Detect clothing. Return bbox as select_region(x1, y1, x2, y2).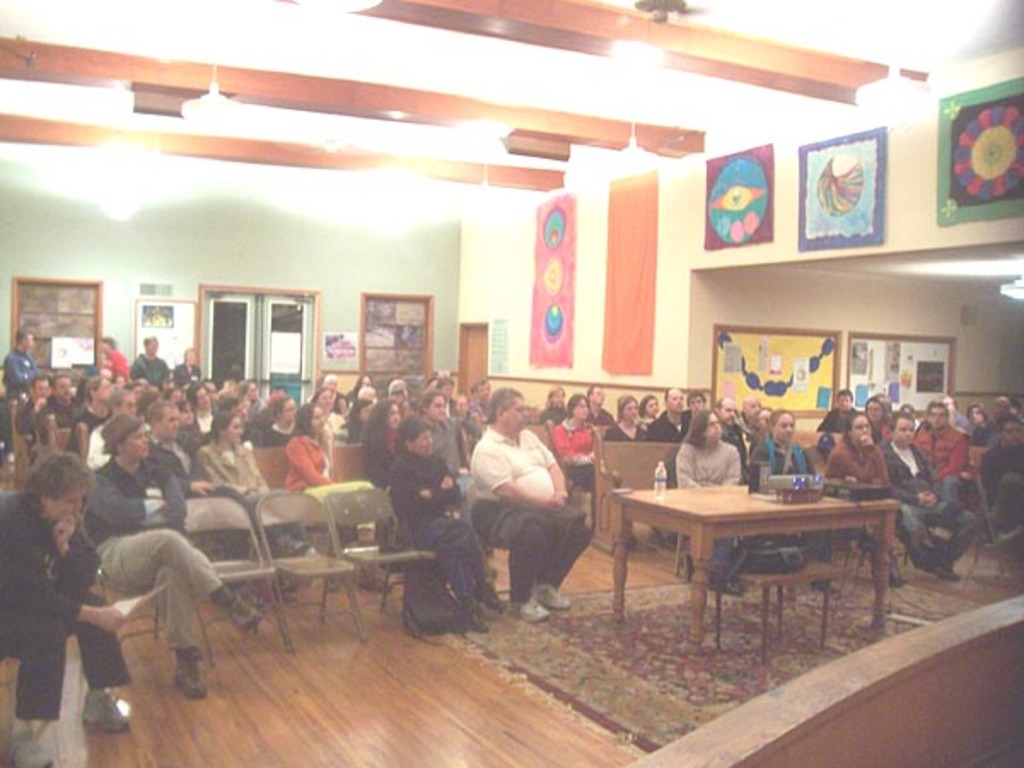
select_region(473, 430, 556, 505).
